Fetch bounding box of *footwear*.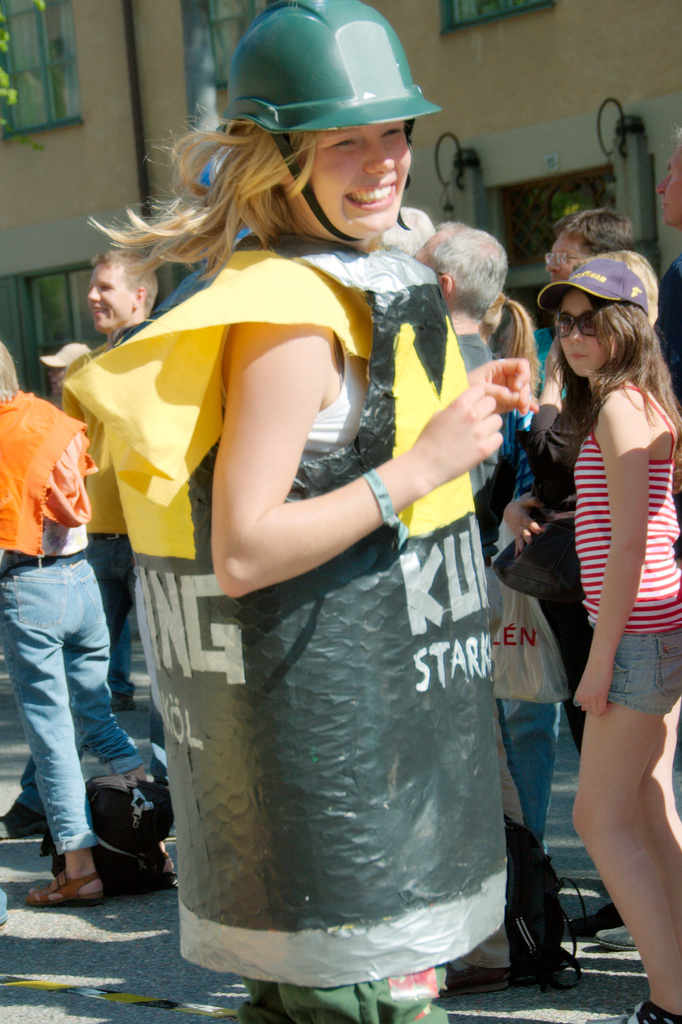
Bbox: BBox(580, 1002, 681, 1023).
